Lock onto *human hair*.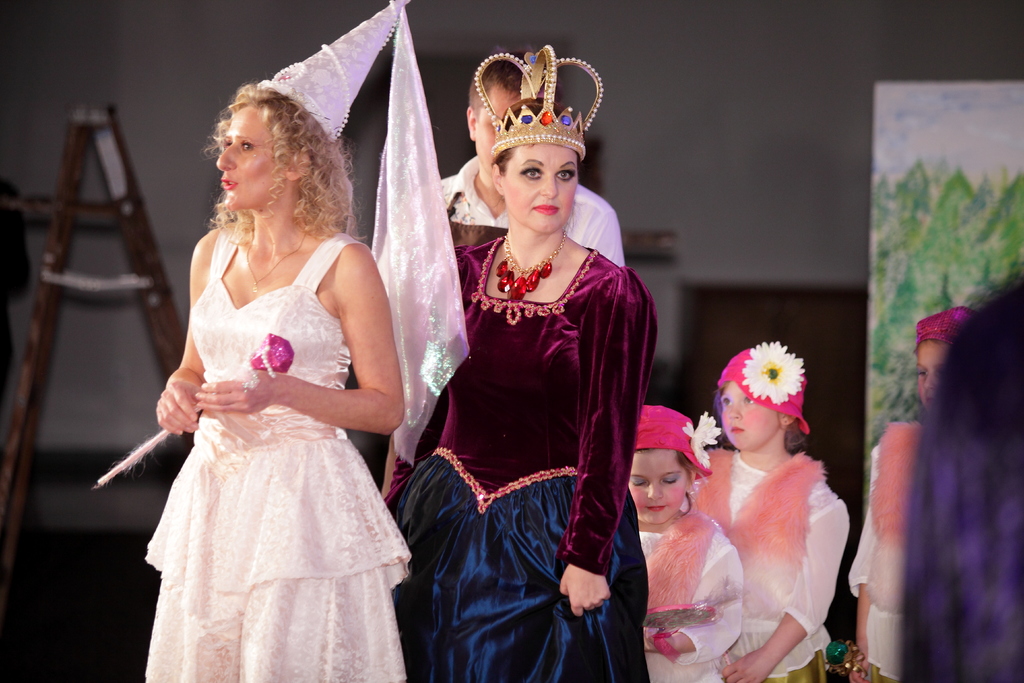
Locked: box=[666, 454, 695, 518].
